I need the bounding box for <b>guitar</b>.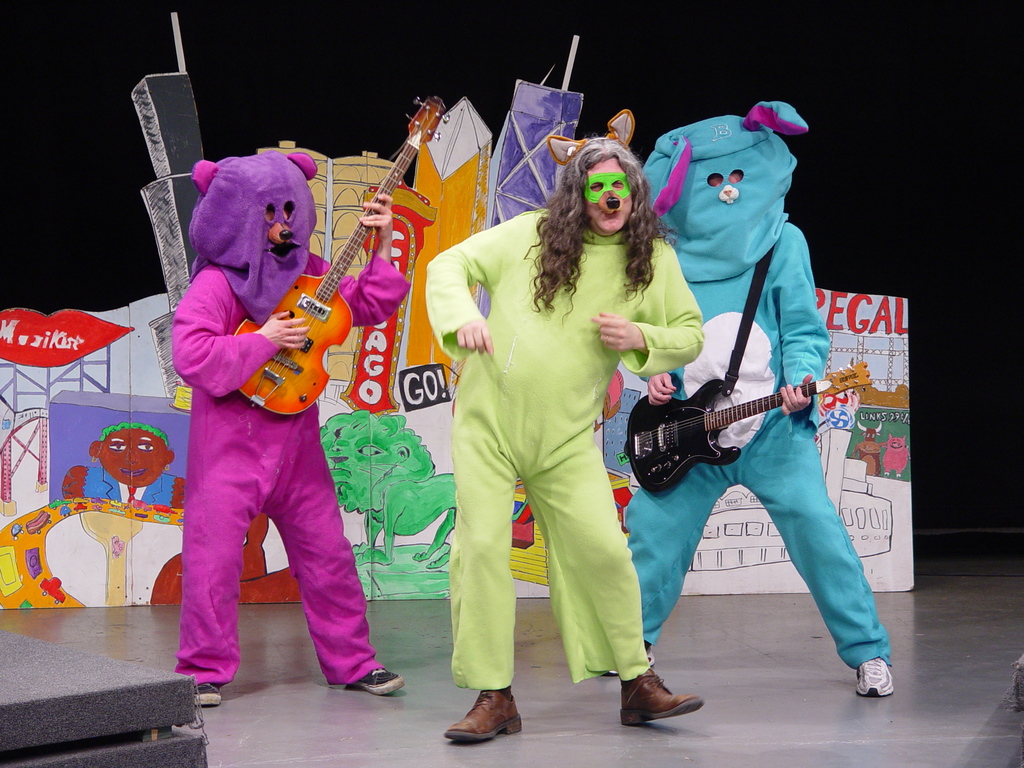
Here it is: x1=225 y1=90 x2=458 y2=417.
